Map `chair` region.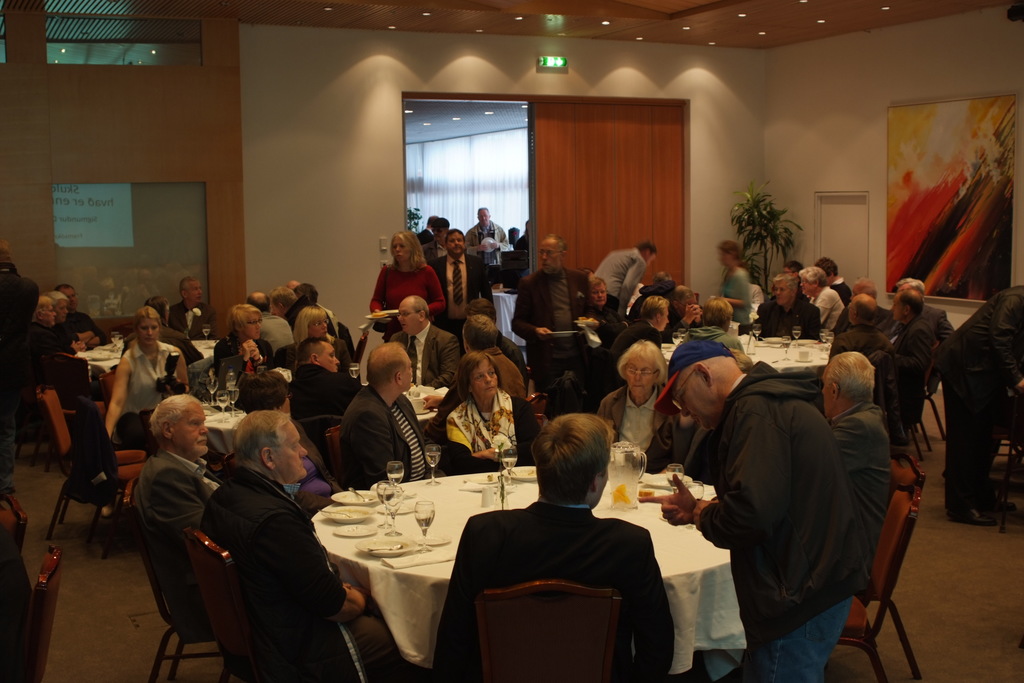
Mapped to BBox(58, 394, 148, 558).
